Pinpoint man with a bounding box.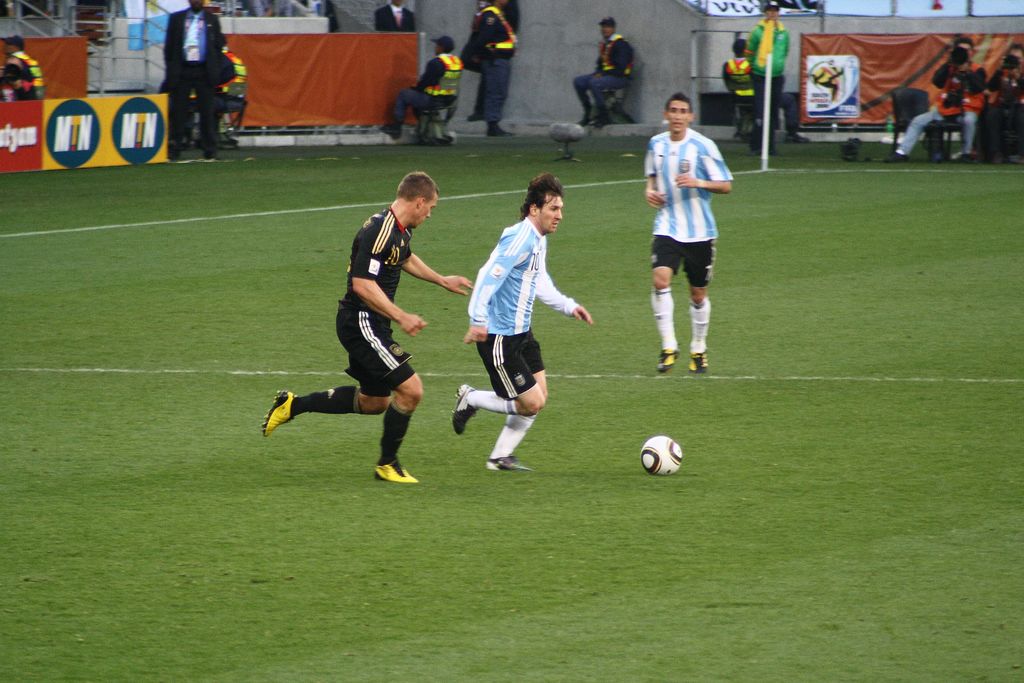
BBox(207, 30, 244, 131).
